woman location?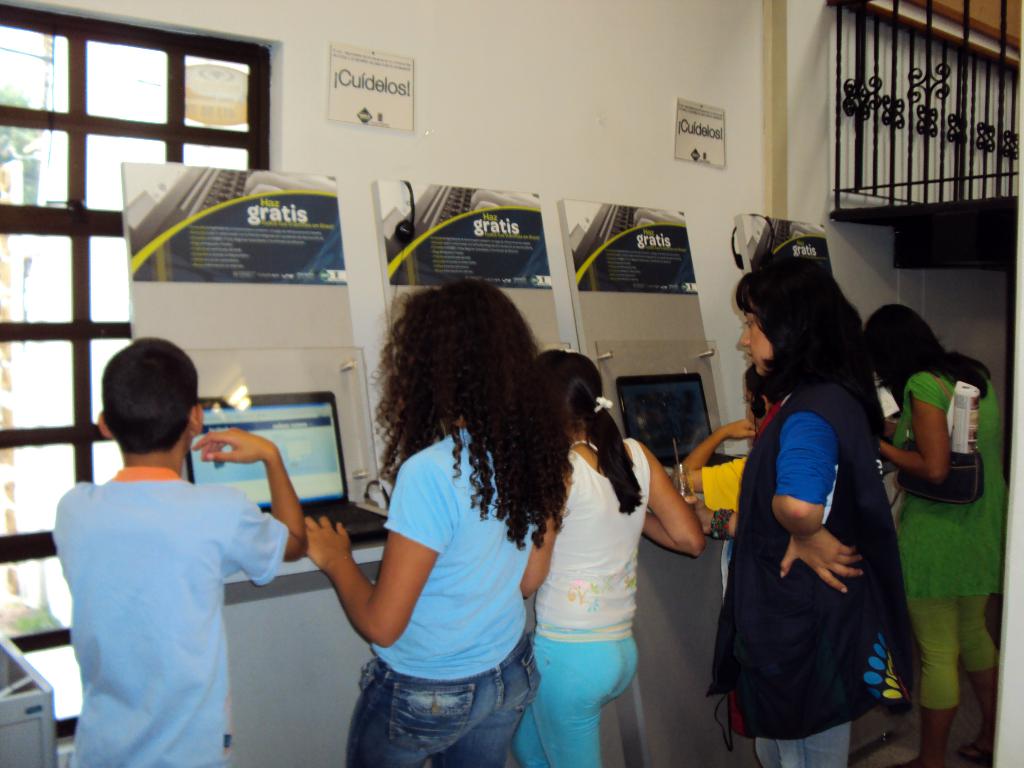
rect(533, 343, 715, 767)
